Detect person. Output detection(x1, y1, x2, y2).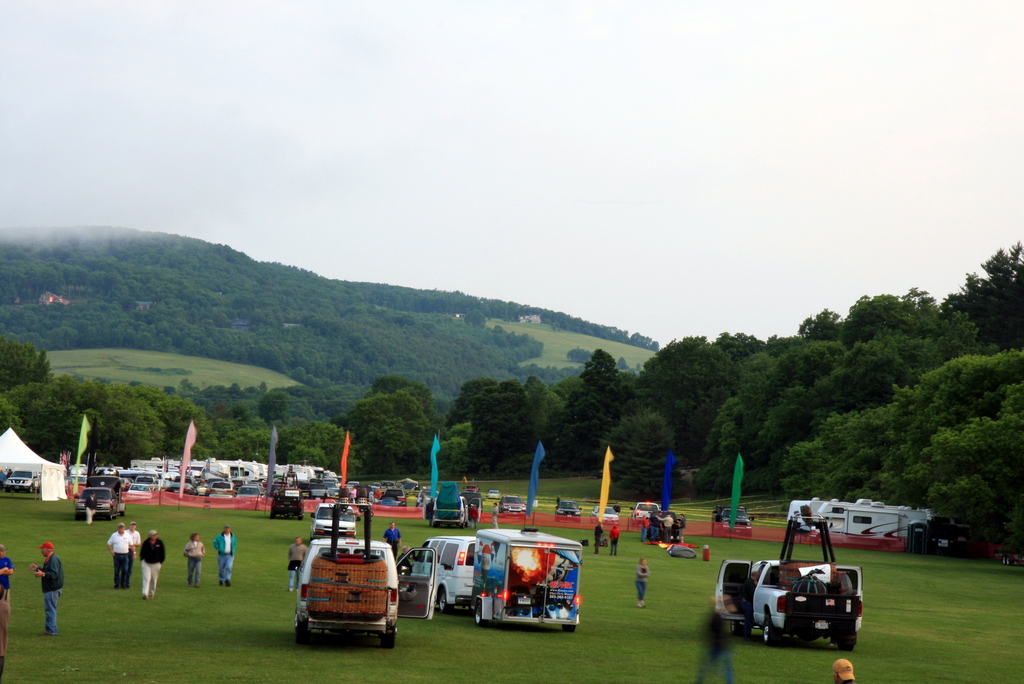
detection(378, 524, 399, 554).
